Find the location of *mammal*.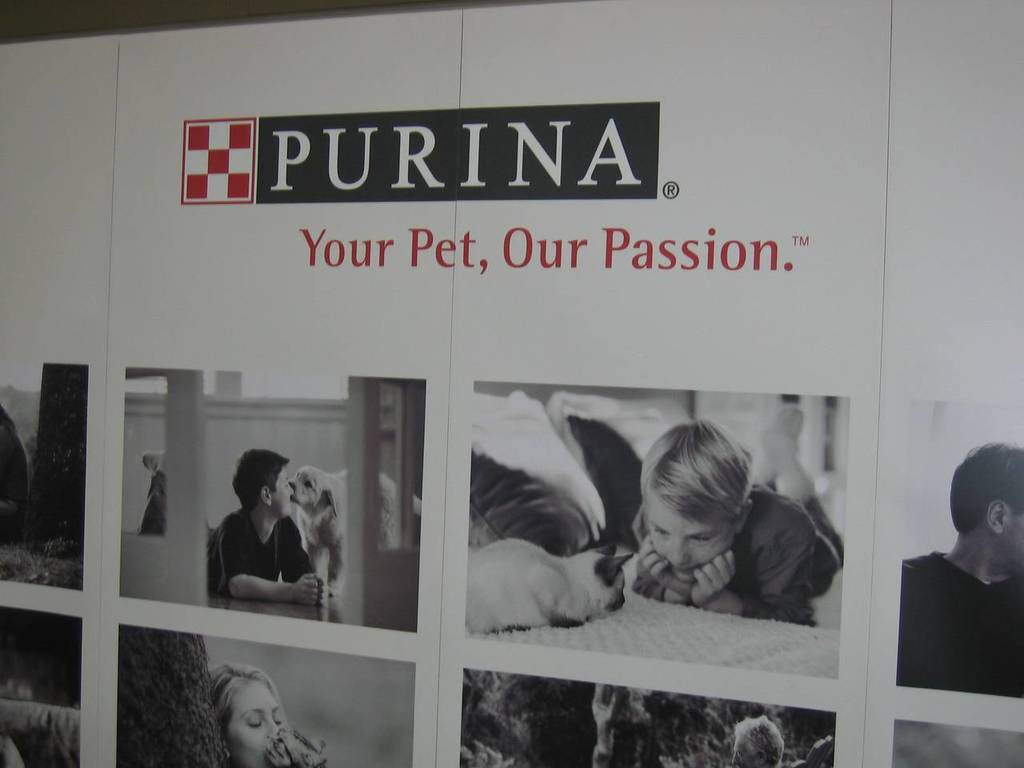
Location: region(896, 442, 1023, 694).
